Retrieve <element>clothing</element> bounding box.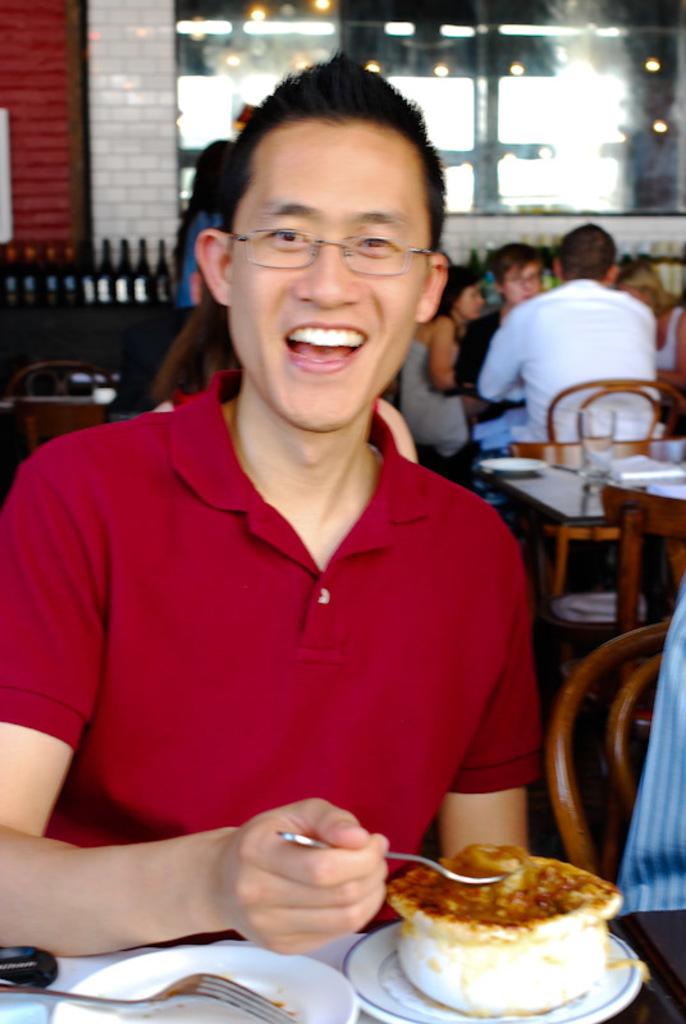
Bounding box: x1=470, y1=279, x2=659, y2=456.
